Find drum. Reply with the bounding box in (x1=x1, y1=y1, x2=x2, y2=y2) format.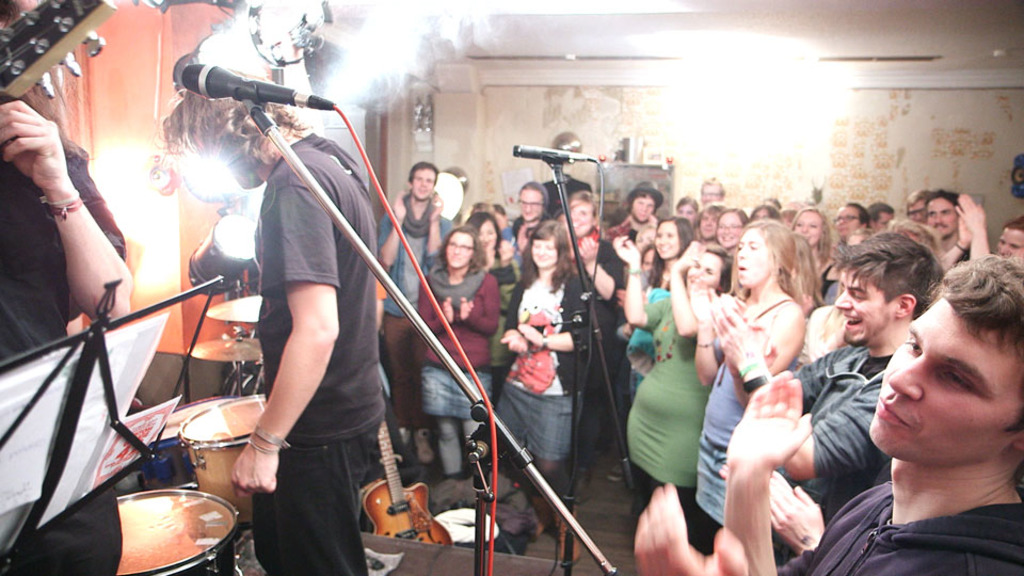
(x1=173, y1=386, x2=268, y2=524).
